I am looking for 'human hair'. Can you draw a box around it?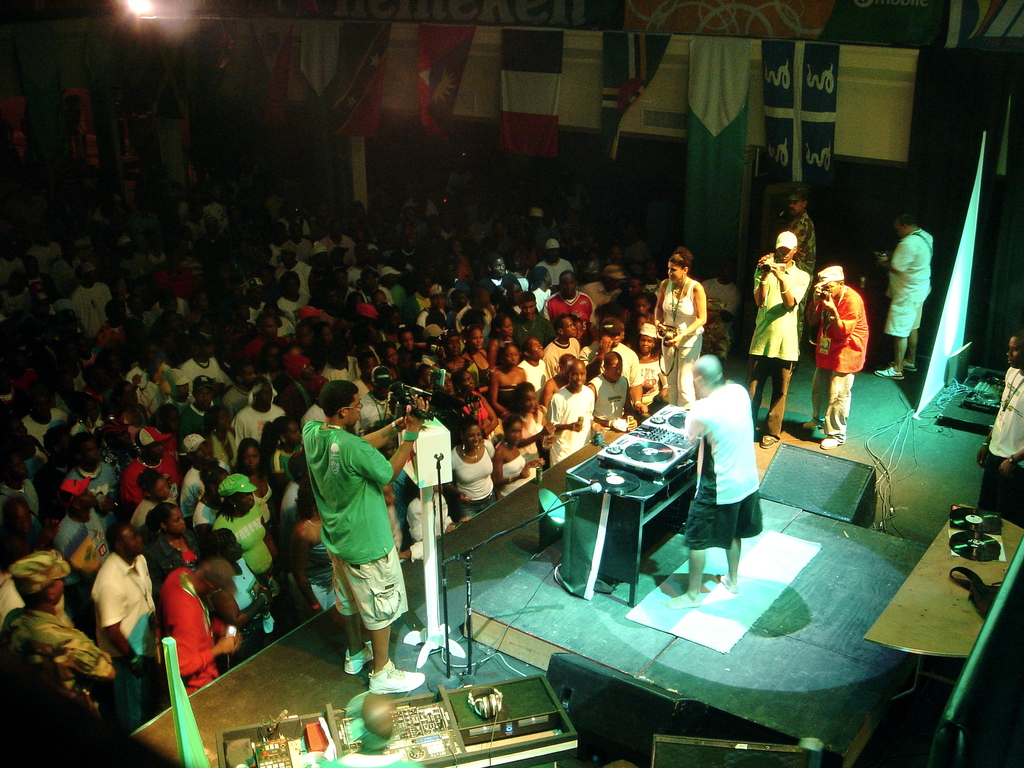
Sure, the bounding box is box(205, 527, 233, 561).
